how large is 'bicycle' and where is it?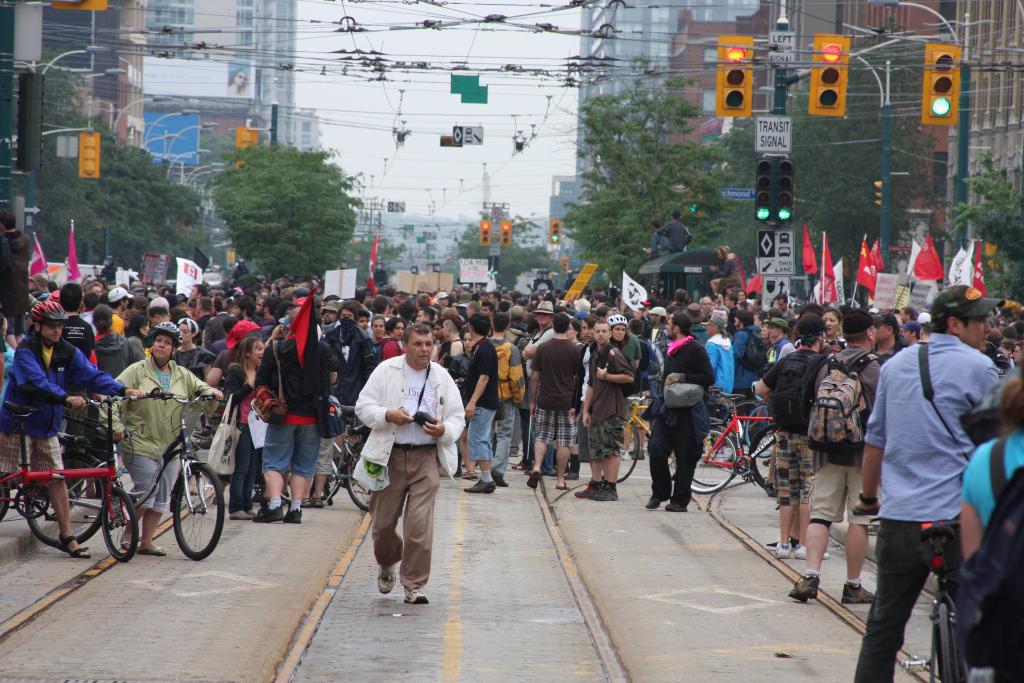
Bounding box: 673 390 780 498.
